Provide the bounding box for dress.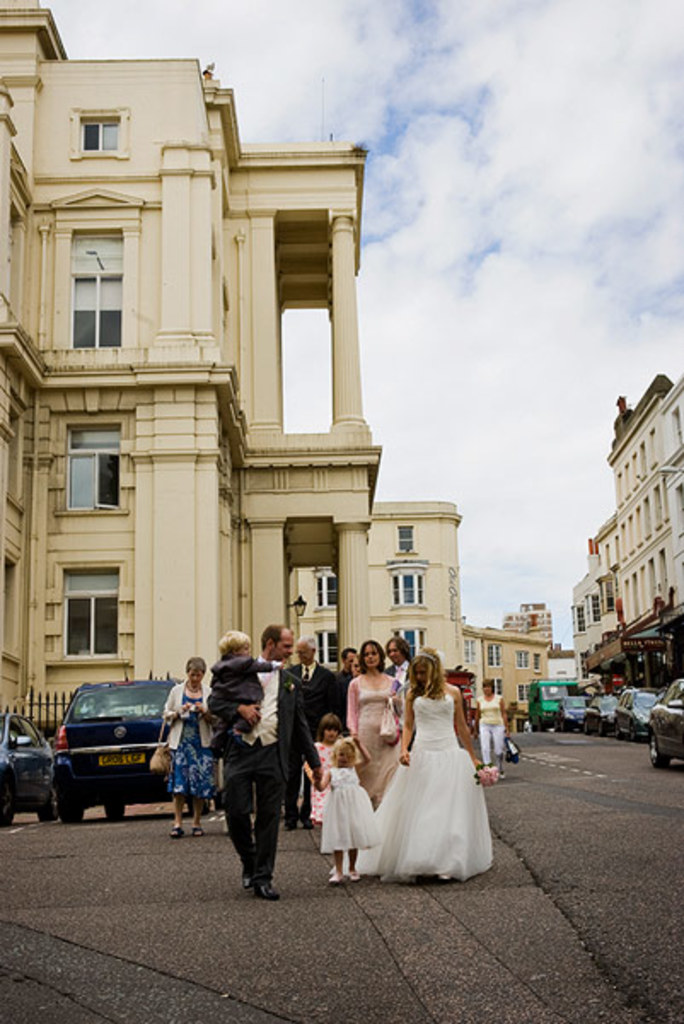
<bbox>321, 765, 372, 860</bbox>.
